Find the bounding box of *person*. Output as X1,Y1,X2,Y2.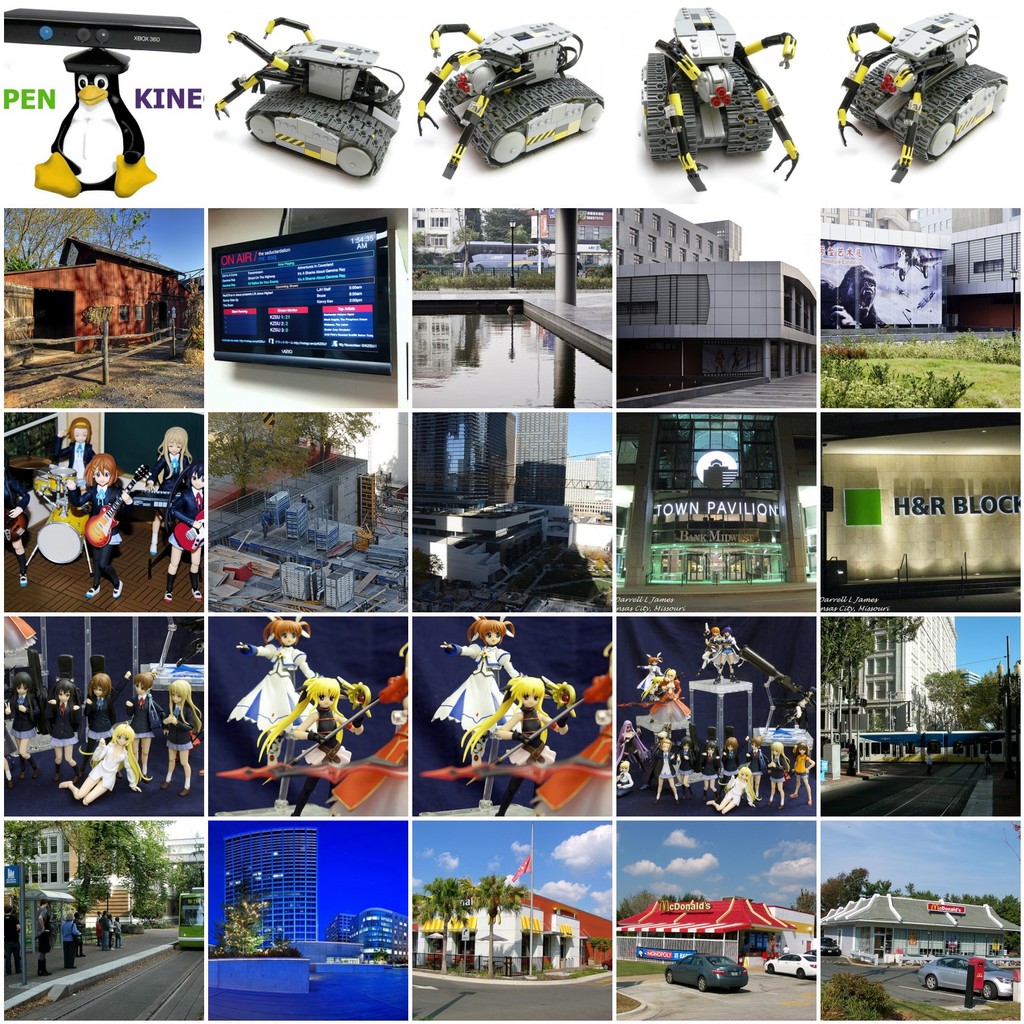
56,412,100,501.
